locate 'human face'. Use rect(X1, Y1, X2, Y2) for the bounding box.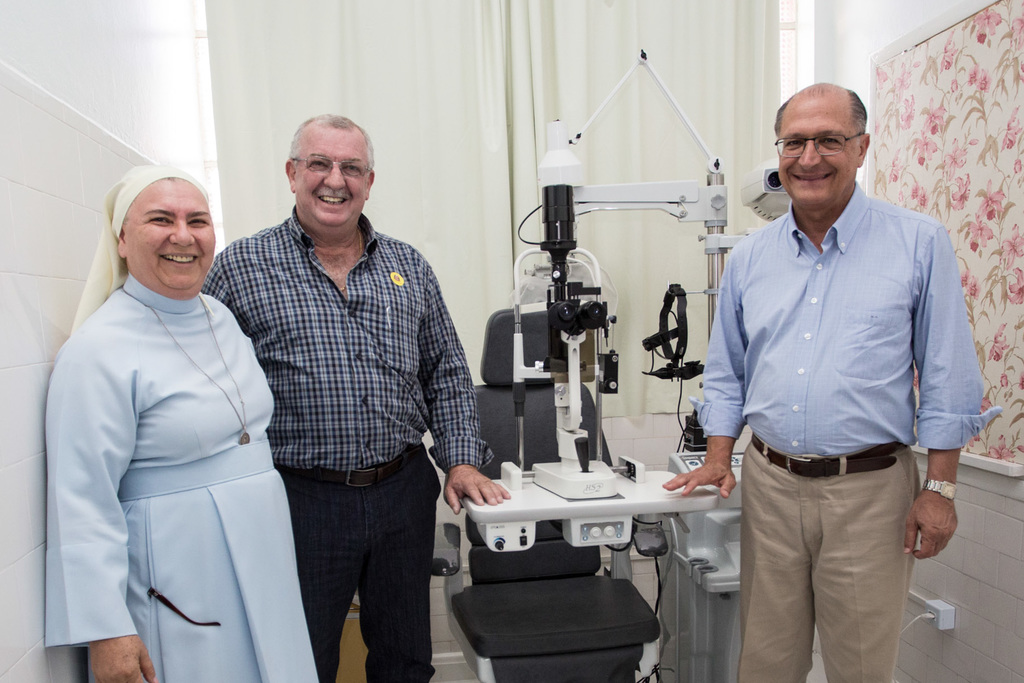
rect(296, 126, 367, 224).
